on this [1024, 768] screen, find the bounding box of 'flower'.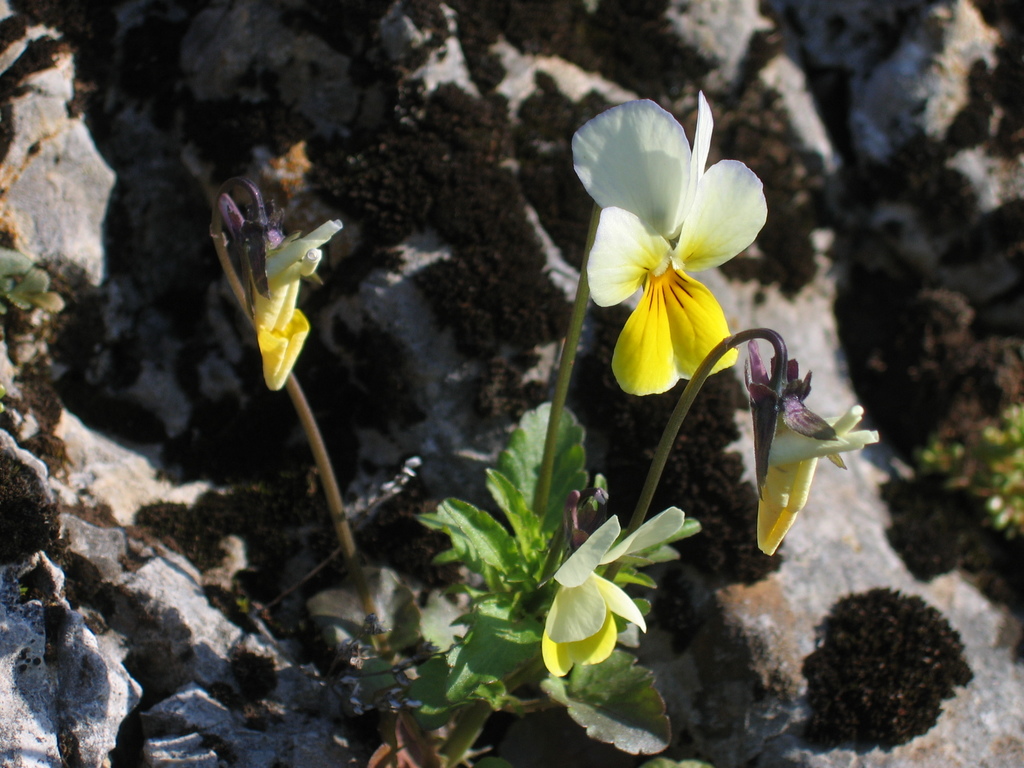
Bounding box: {"x1": 252, "y1": 138, "x2": 309, "y2": 188}.
